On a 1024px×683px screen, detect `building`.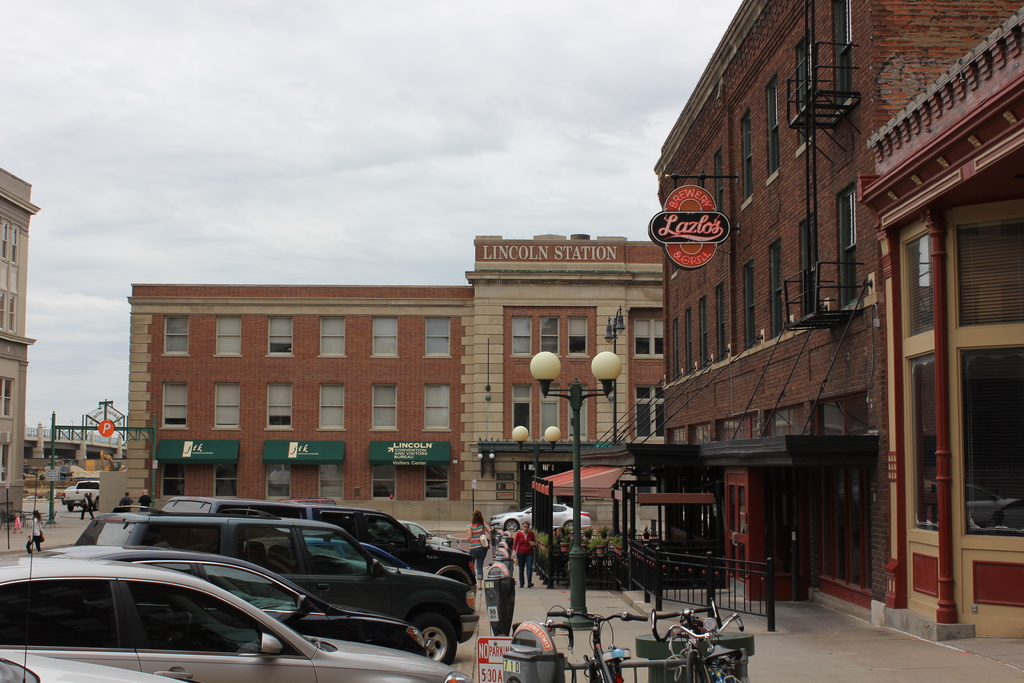
select_region(657, 0, 1023, 643).
